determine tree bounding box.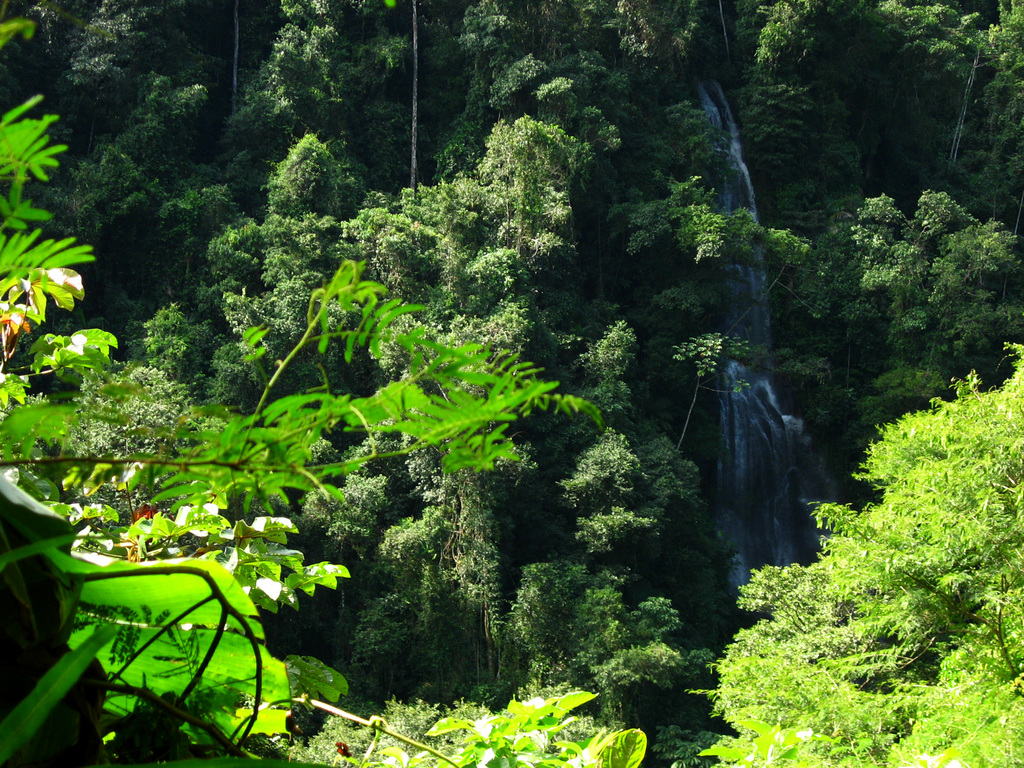
Determined: {"left": 863, "top": 0, "right": 1023, "bottom": 198}.
